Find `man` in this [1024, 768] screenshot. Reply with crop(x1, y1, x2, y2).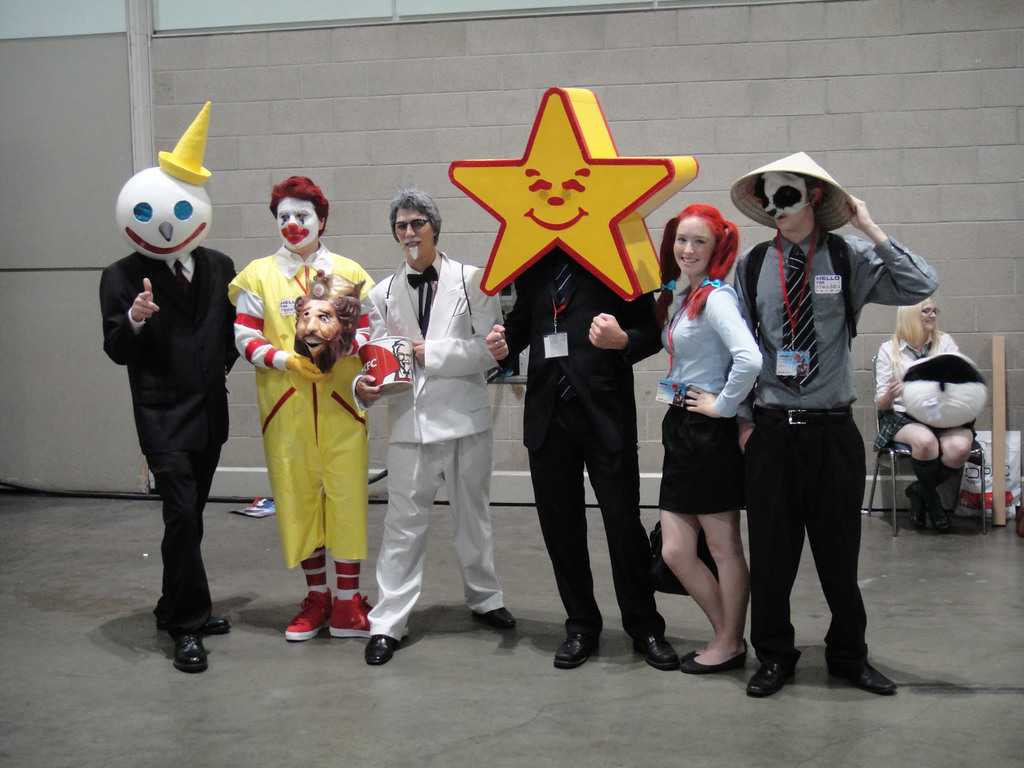
crop(96, 102, 244, 671).
